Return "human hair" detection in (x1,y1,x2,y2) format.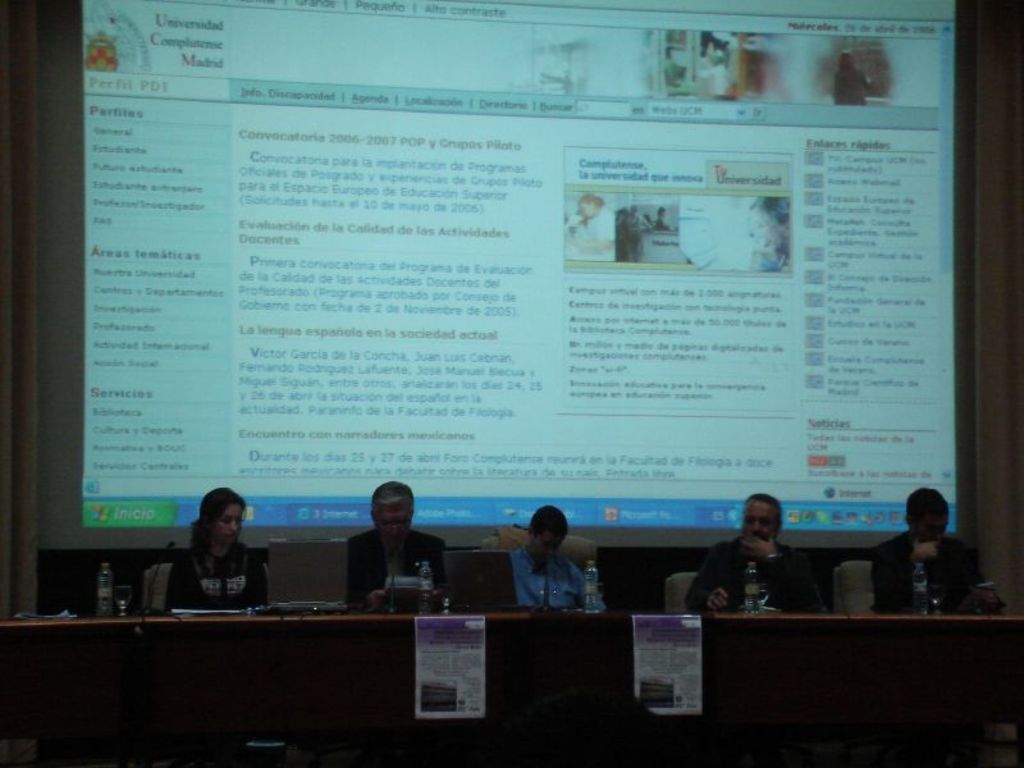
(529,504,570,540).
